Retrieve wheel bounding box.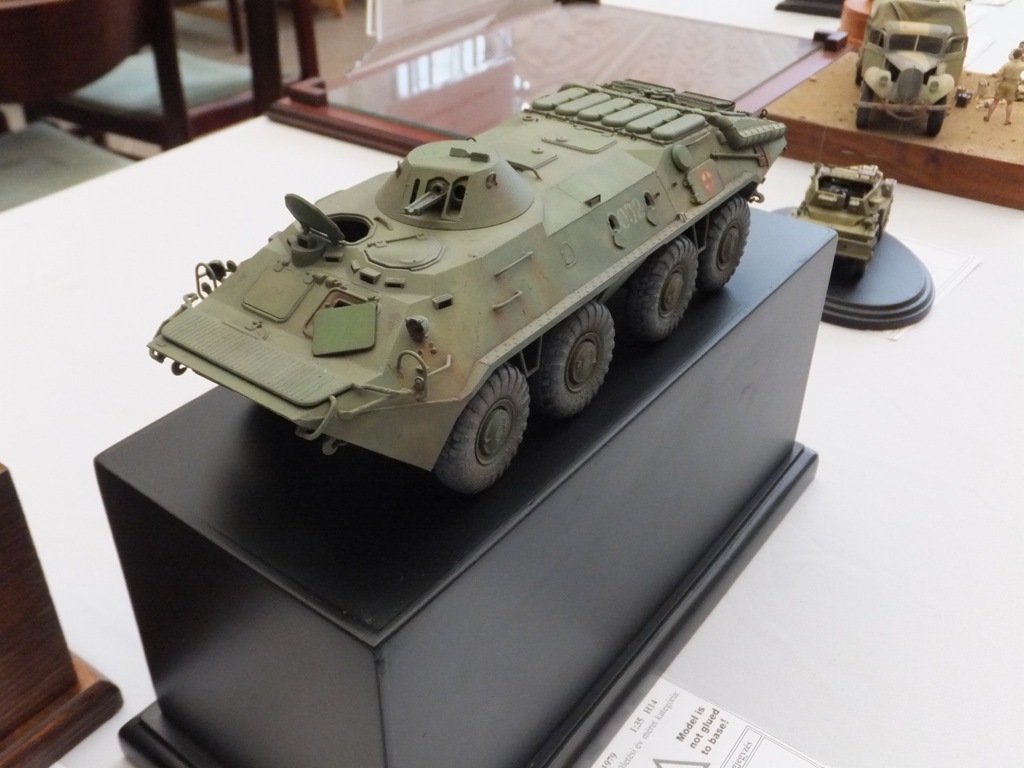
Bounding box: {"x1": 857, "y1": 254, "x2": 873, "y2": 276}.
